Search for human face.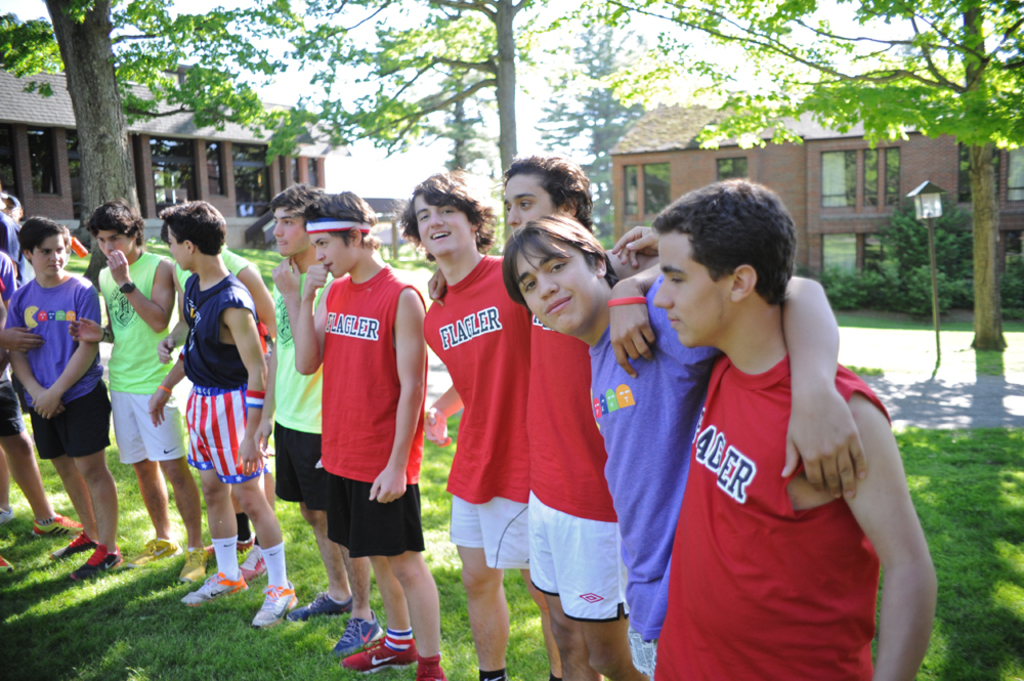
Found at x1=97 y1=228 x2=132 y2=254.
